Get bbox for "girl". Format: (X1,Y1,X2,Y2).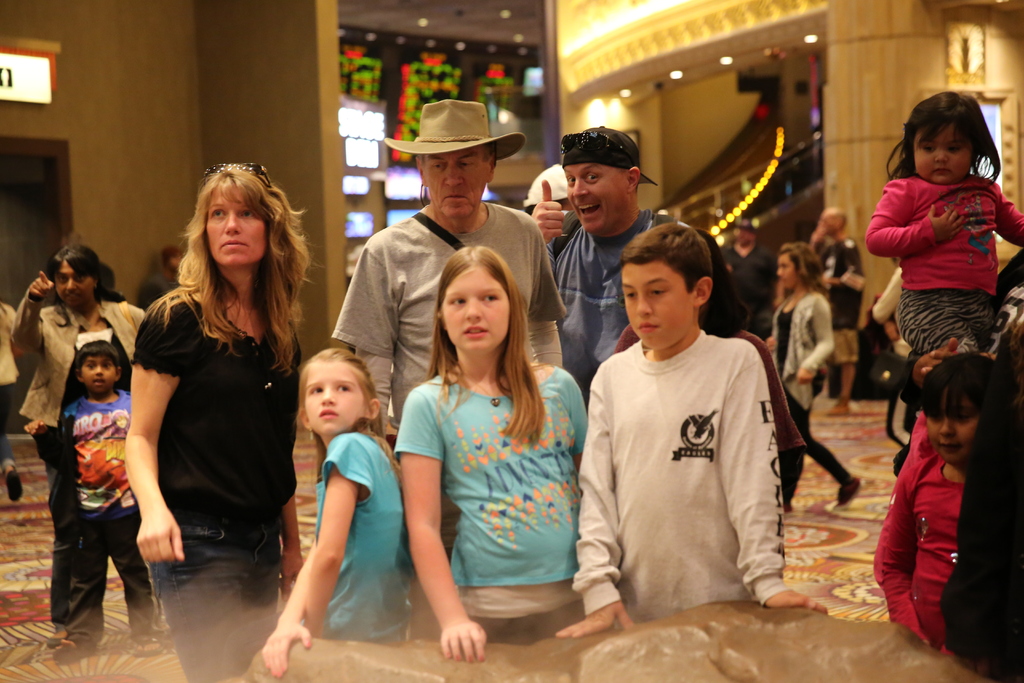
(872,351,972,657).
